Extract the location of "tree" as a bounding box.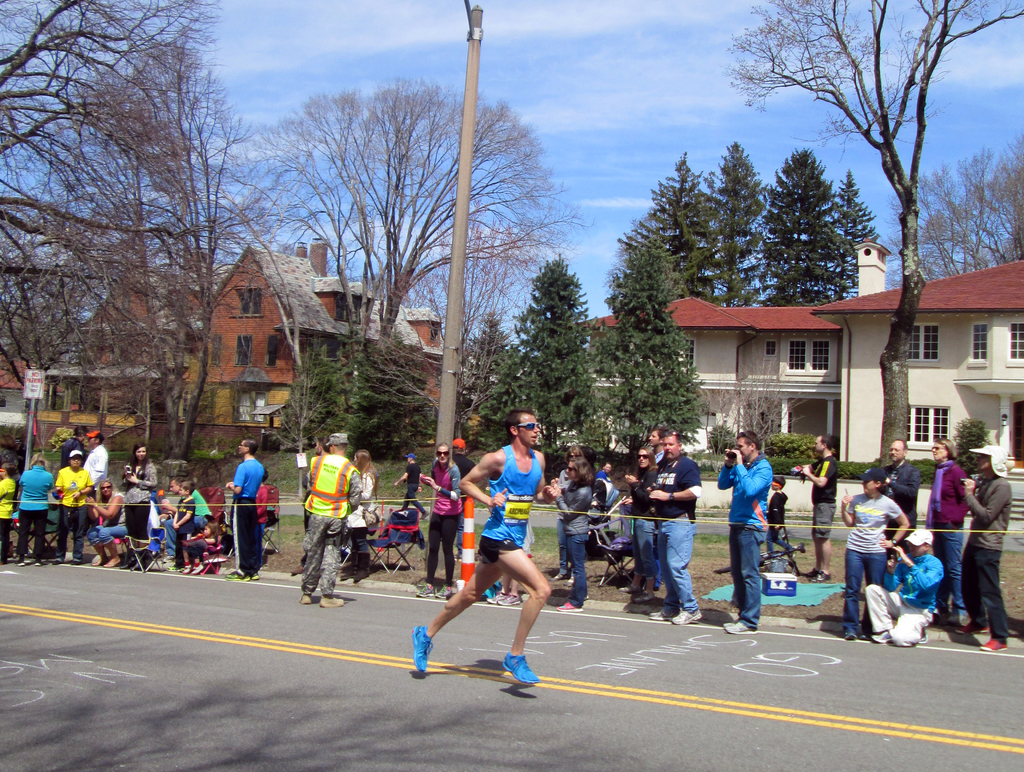
(92,81,266,476).
